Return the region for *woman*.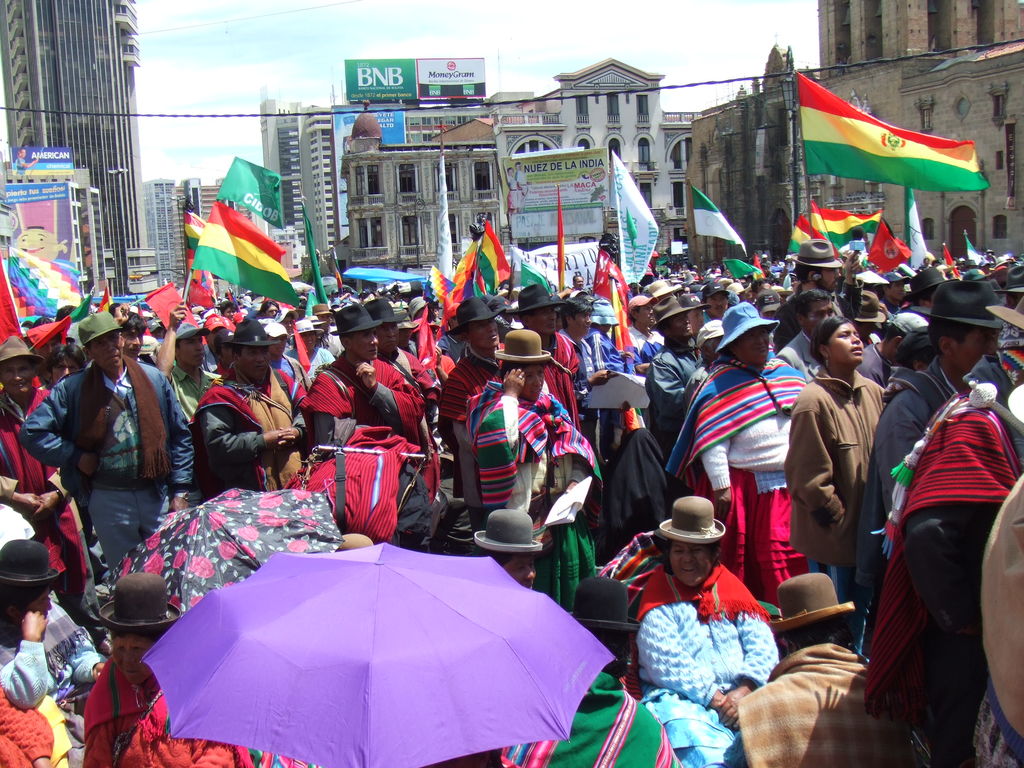
0/537/108/706.
